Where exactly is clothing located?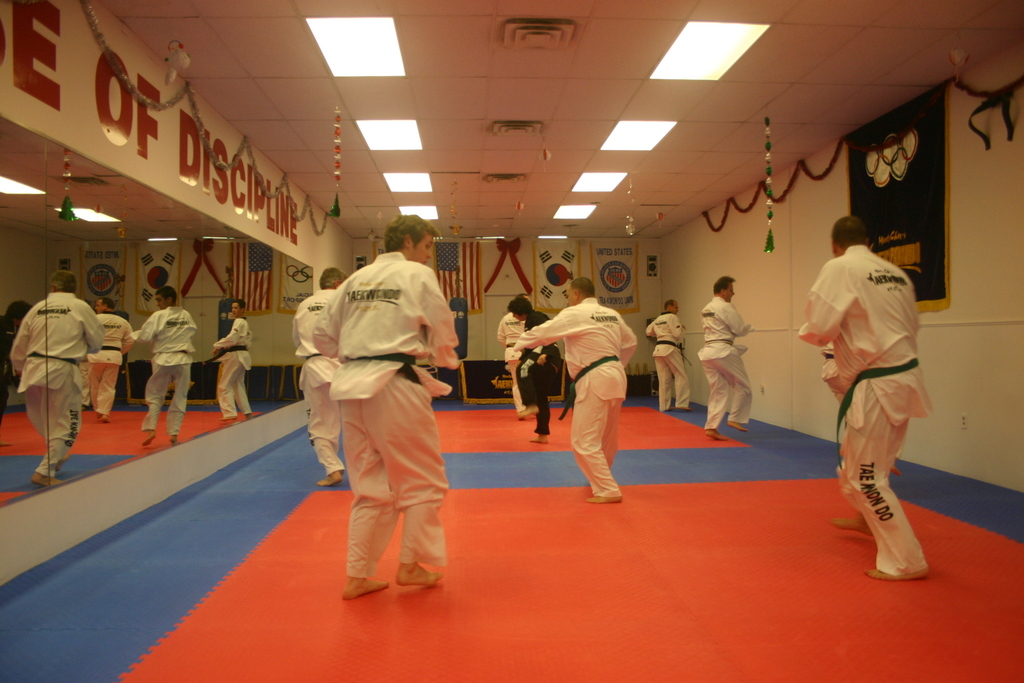
Its bounding box is x1=521 y1=309 x2=561 y2=435.
